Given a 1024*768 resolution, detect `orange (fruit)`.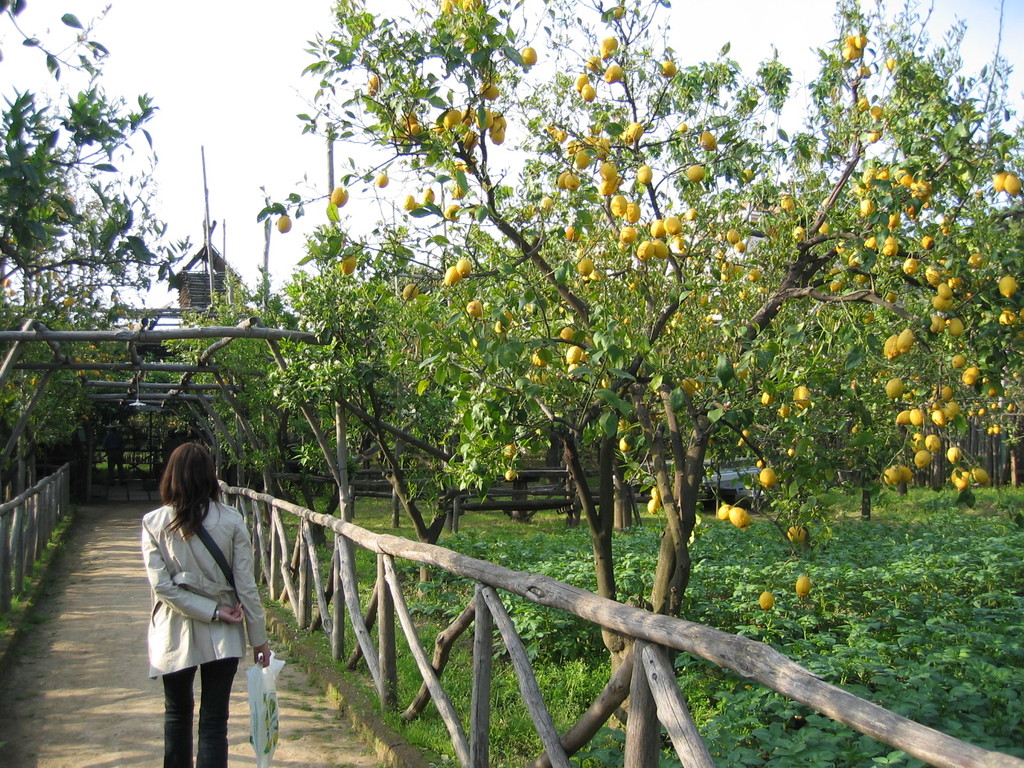
Rect(333, 183, 344, 207).
